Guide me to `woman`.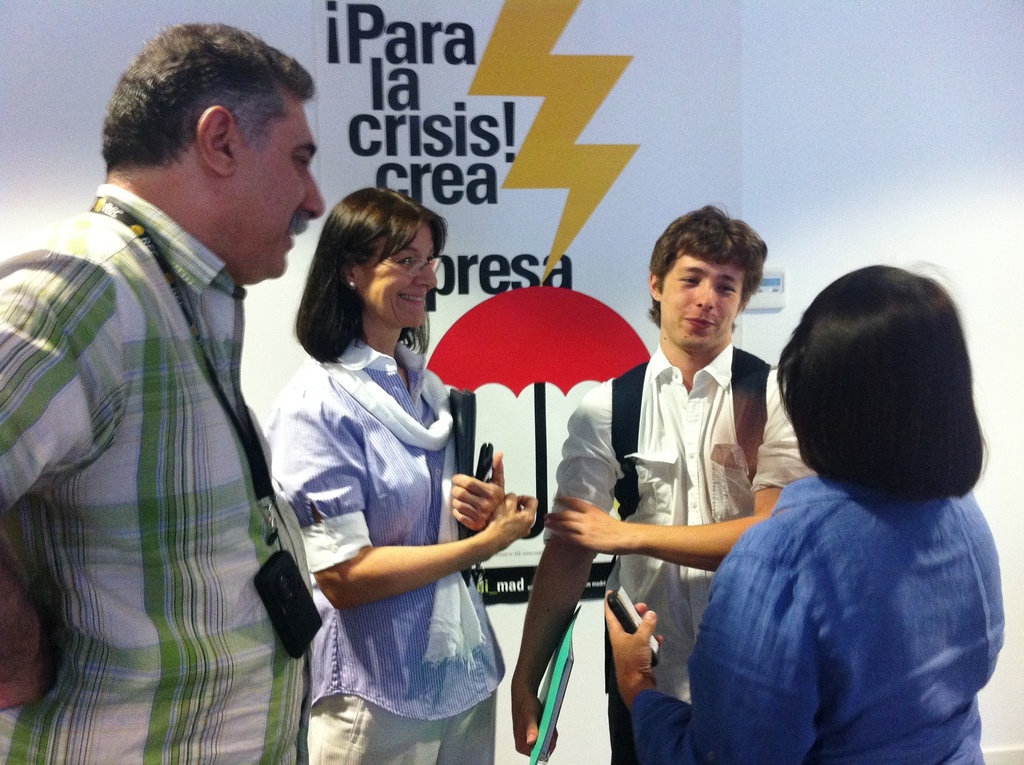
Guidance: {"left": 257, "top": 191, "right": 504, "bottom": 750}.
